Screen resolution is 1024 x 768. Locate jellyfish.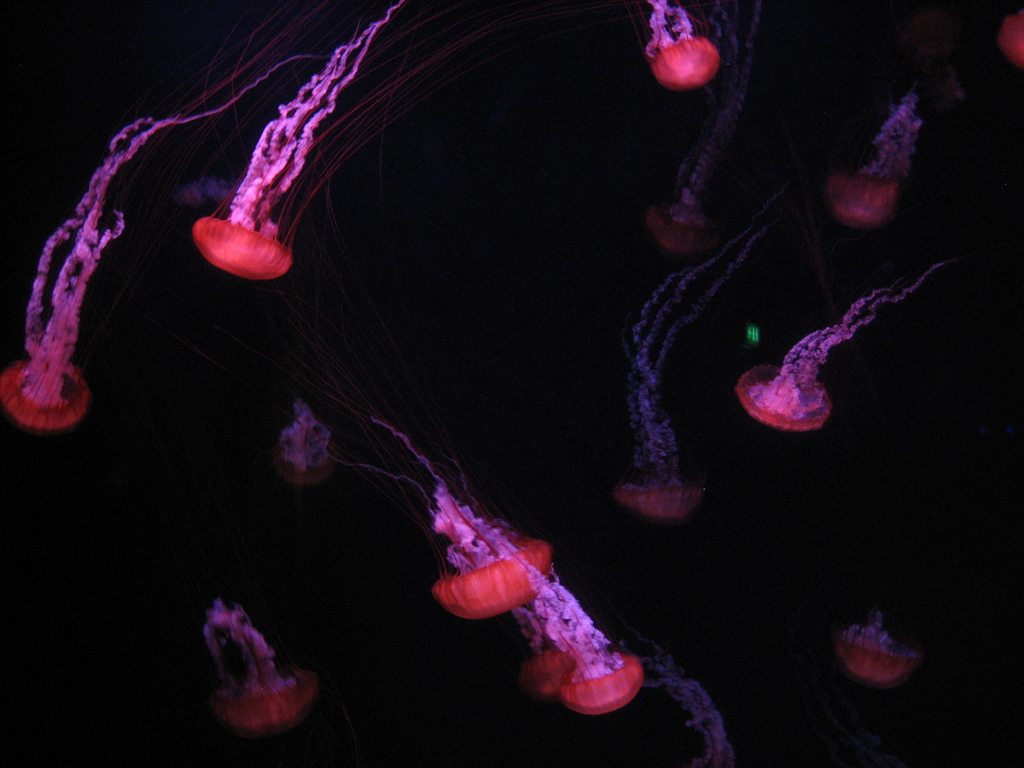
[196, 591, 305, 733].
